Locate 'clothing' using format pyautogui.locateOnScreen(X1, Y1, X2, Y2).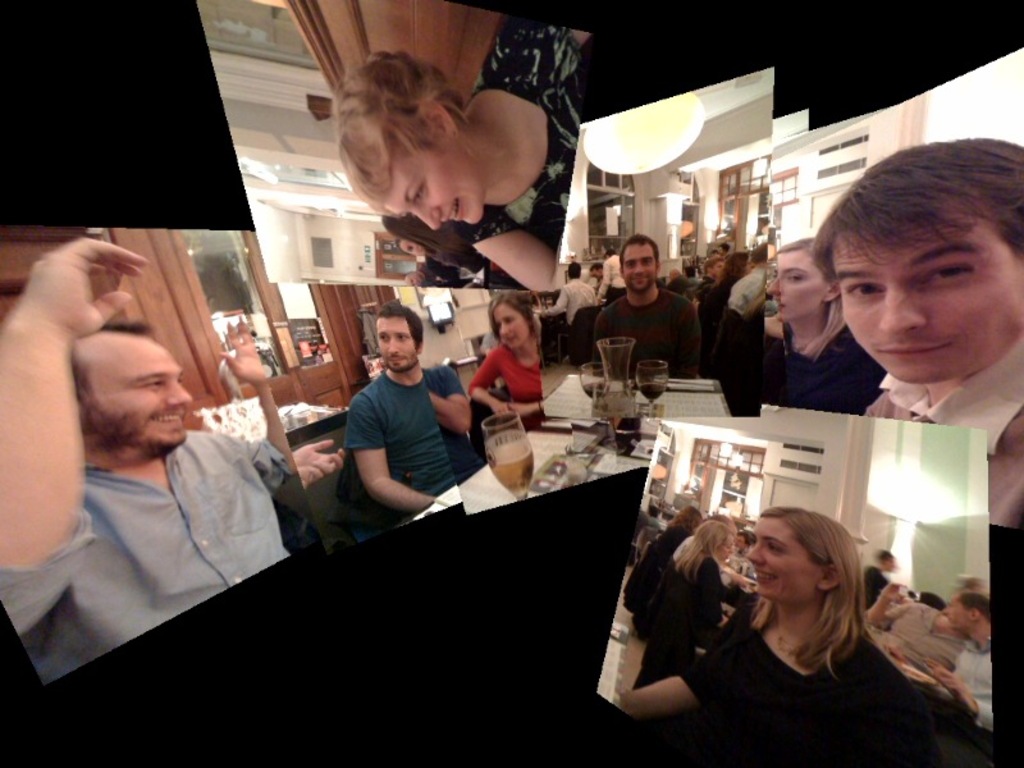
pyautogui.locateOnScreen(534, 276, 586, 326).
